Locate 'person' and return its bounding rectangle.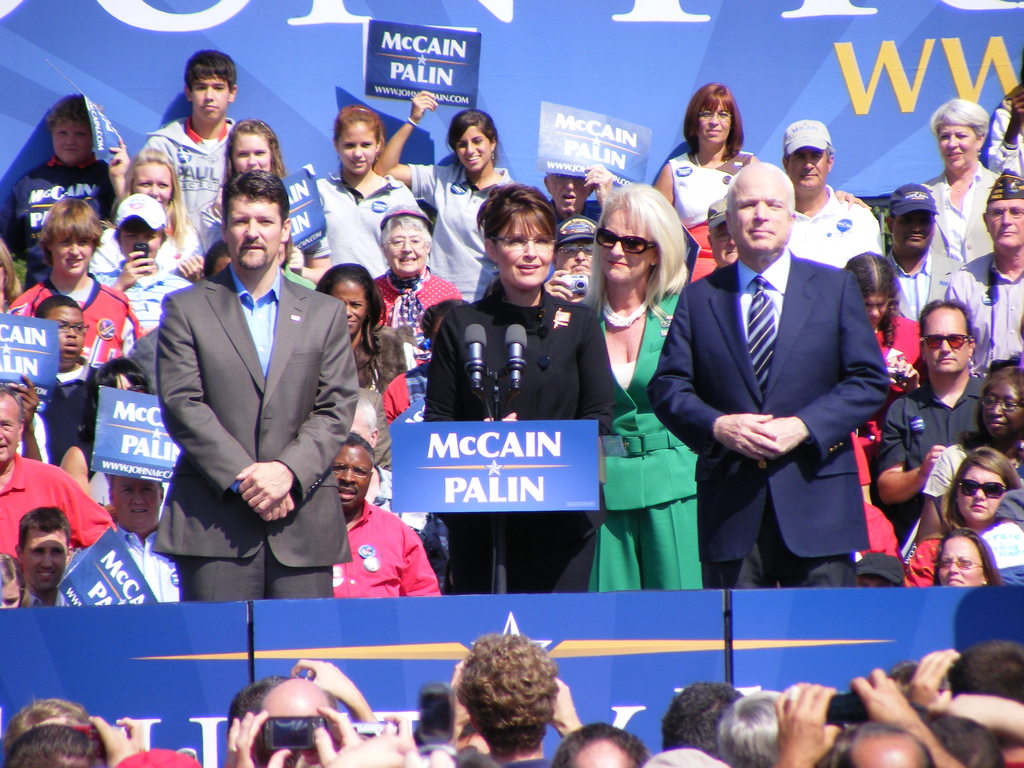
select_region(150, 49, 235, 230).
